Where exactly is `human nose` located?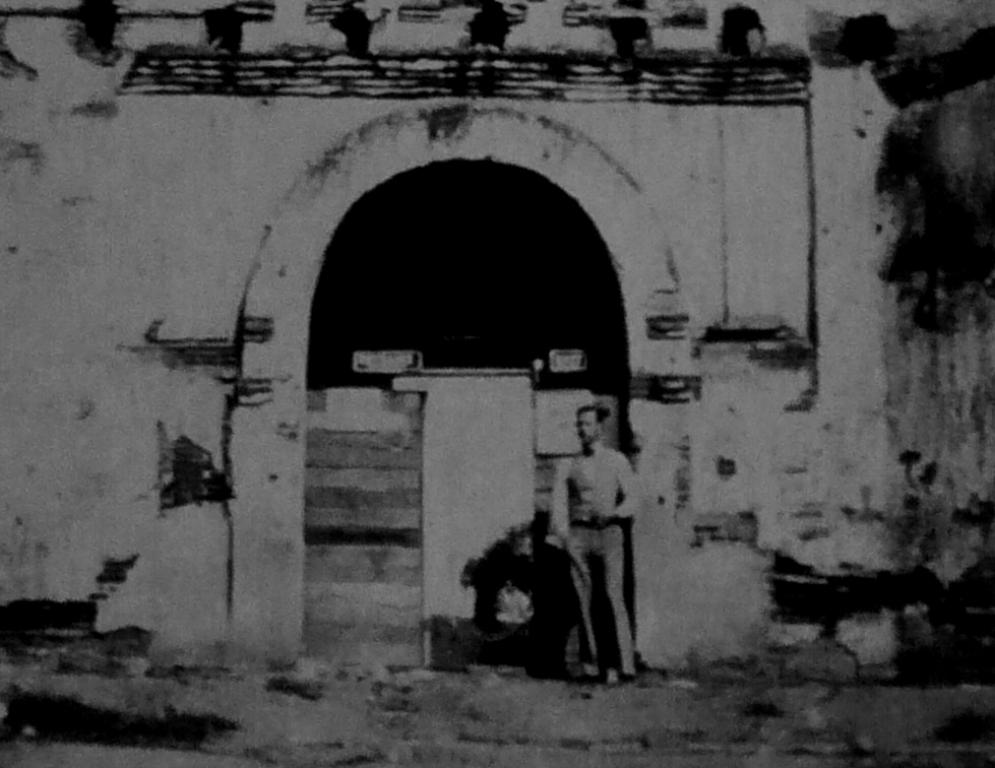
Its bounding box is bbox(575, 418, 586, 430).
